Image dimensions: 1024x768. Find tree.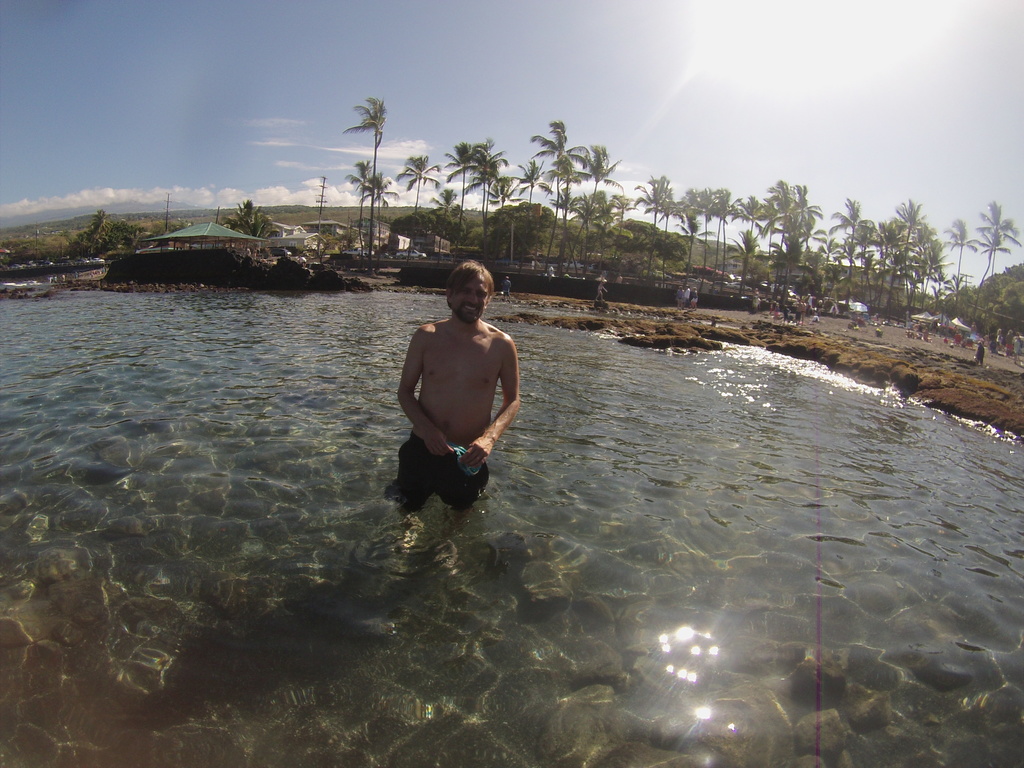
(left=717, top=228, right=762, bottom=280).
